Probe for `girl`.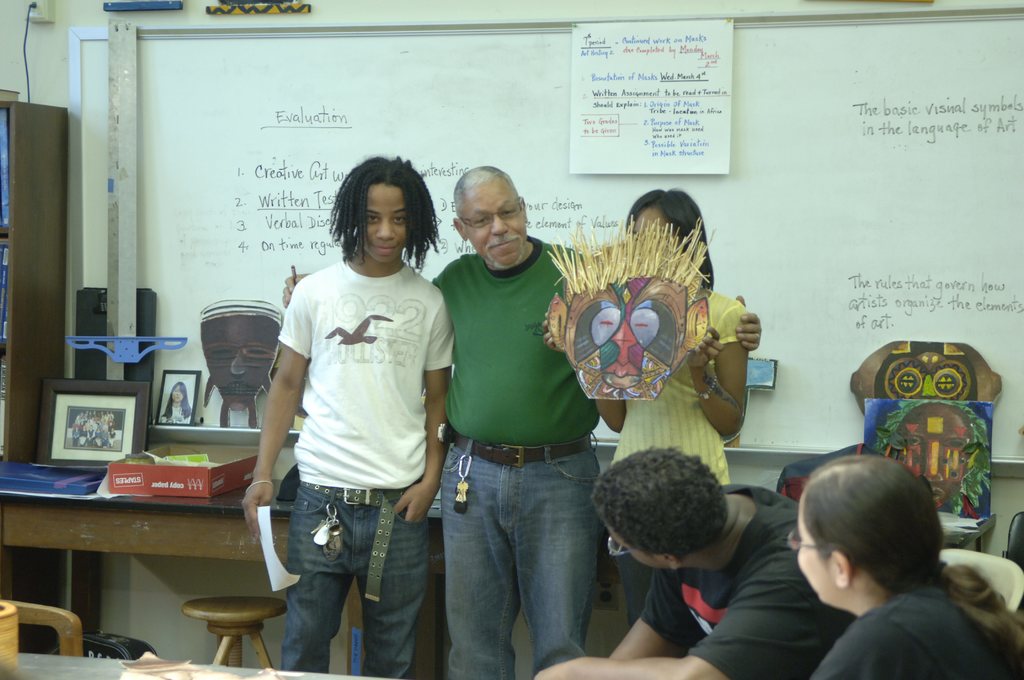
Probe result: <bbox>757, 434, 997, 674</bbox>.
